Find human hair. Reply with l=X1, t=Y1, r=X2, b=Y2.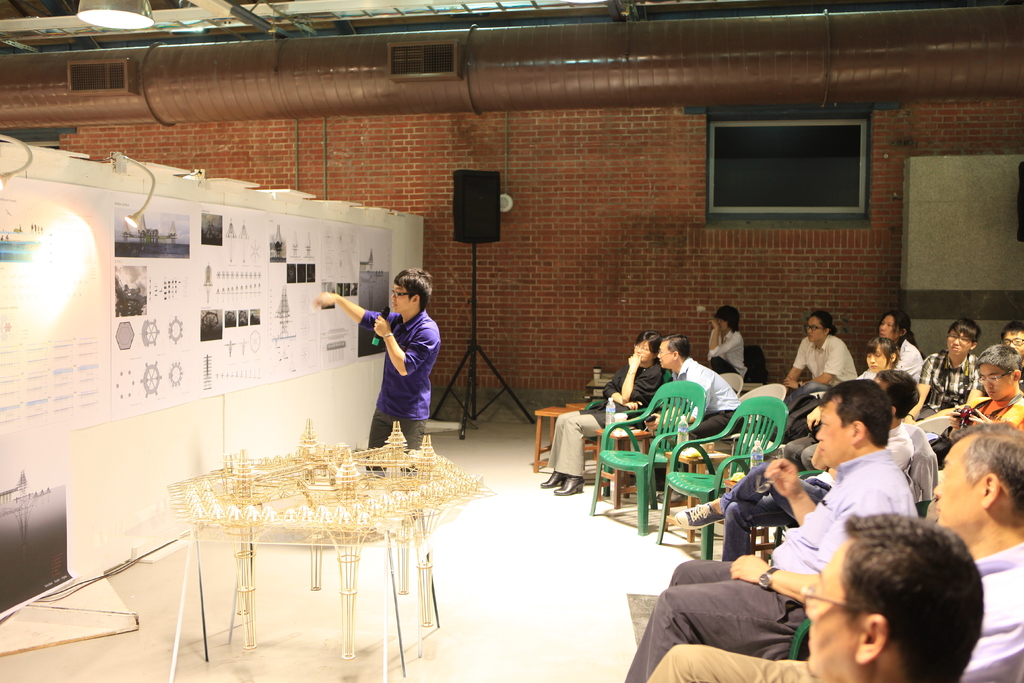
l=661, t=332, r=689, b=359.
